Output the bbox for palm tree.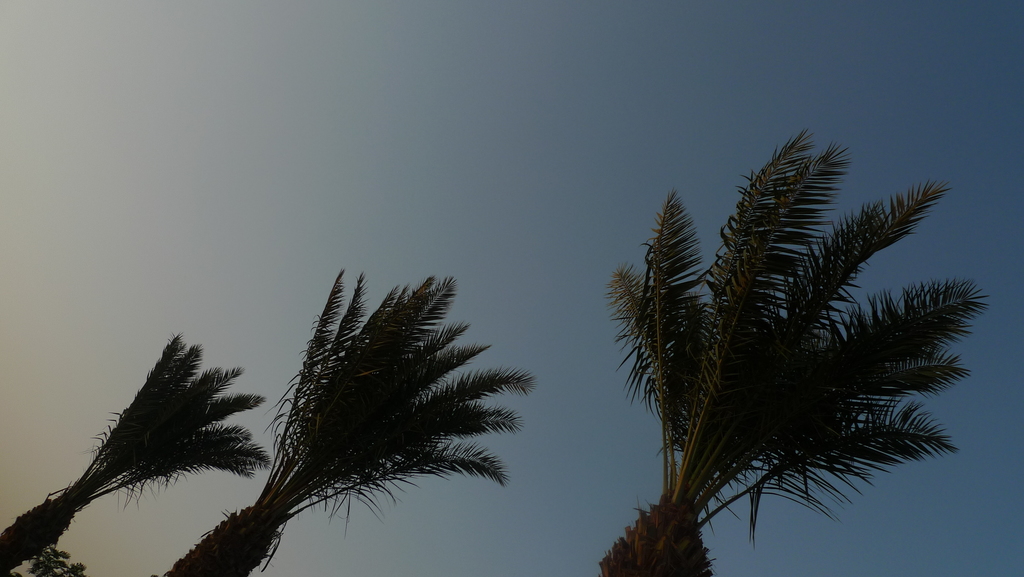
crop(593, 142, 963, 576).
